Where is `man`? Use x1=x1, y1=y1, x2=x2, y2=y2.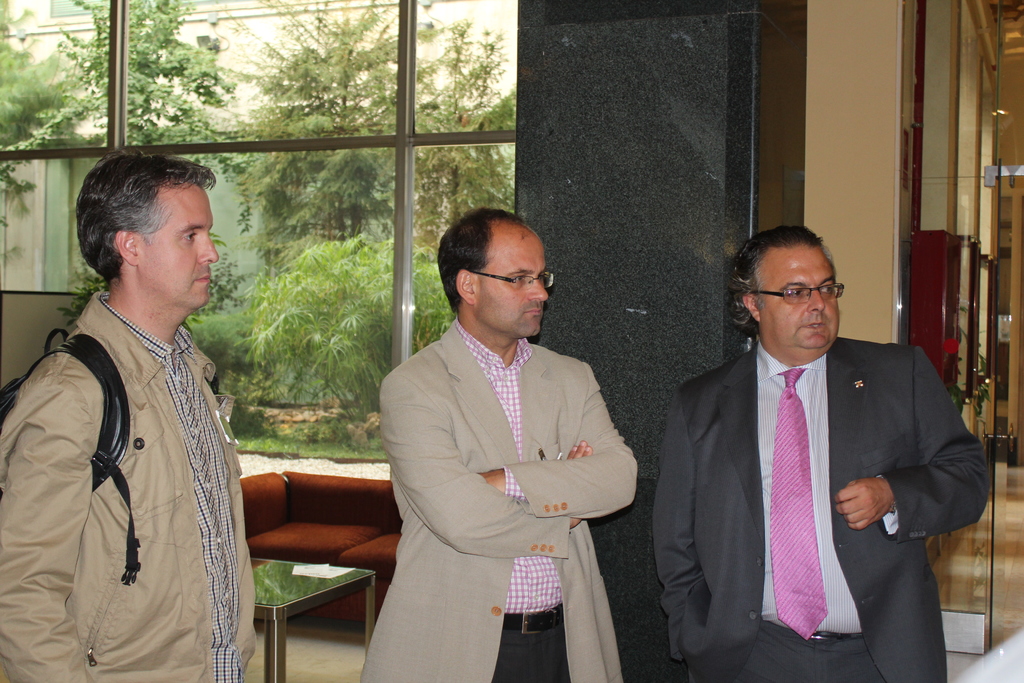
x1=357, y1=200, x2=640, y2=682.
